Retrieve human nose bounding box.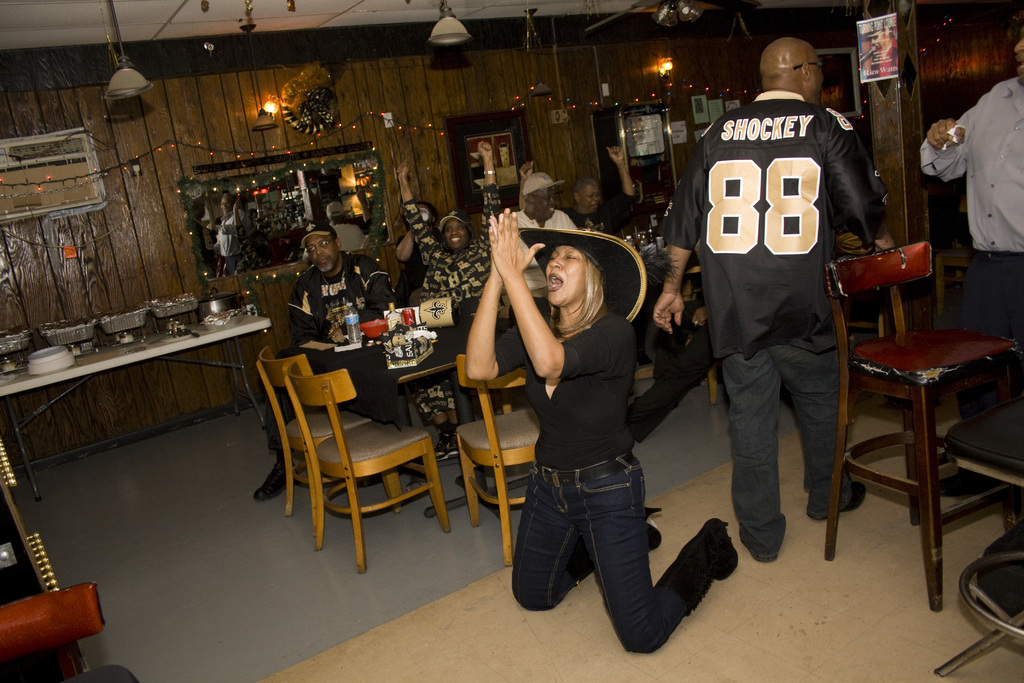
Bounding box: pyautogui.locateOnScreen(549, 253, 564, 268).
